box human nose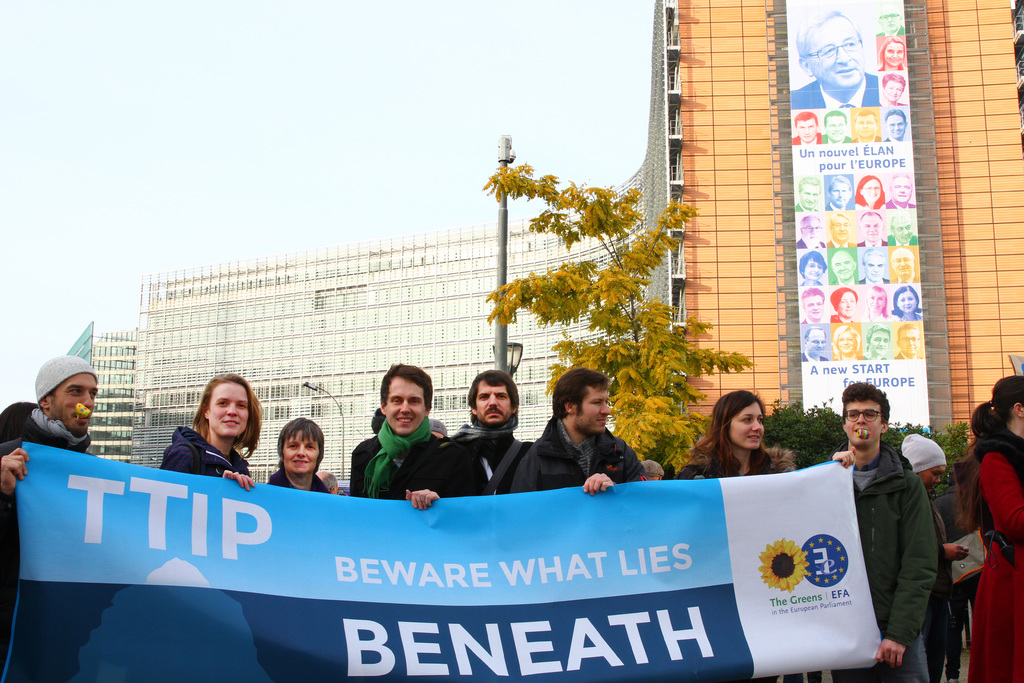
l=872, t=297, r=876, b=304
